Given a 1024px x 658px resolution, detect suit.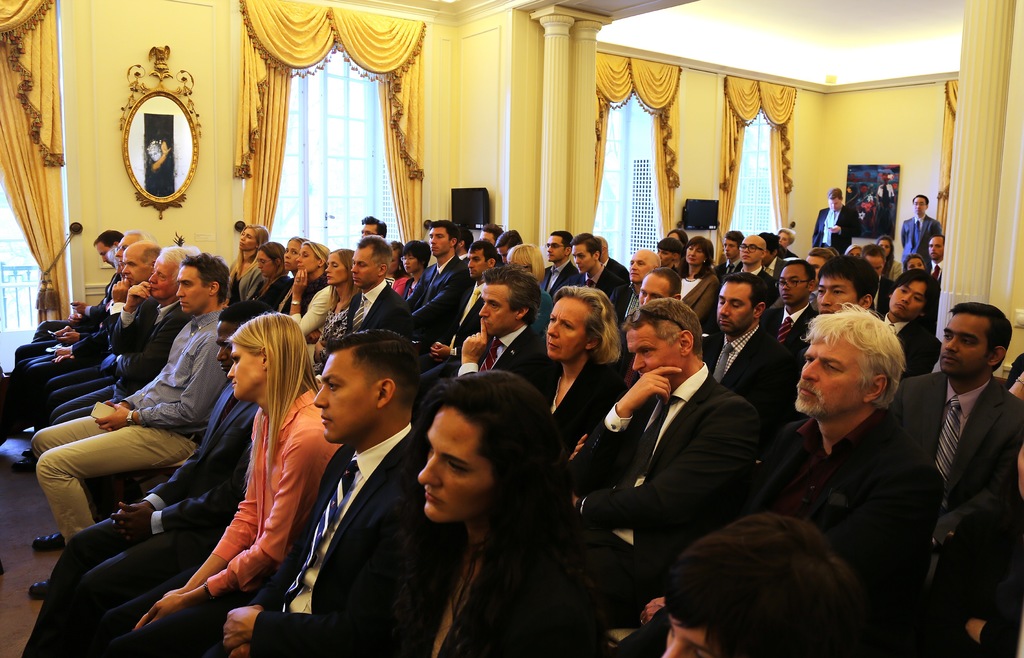
detection(417, 280, 487, 403).
